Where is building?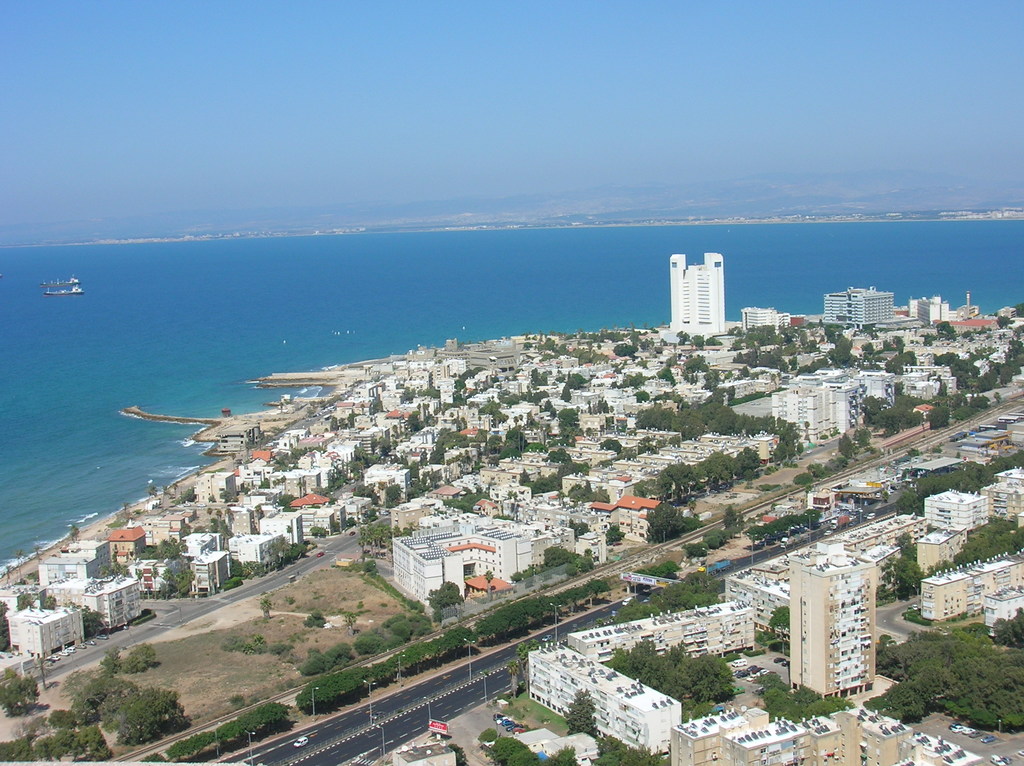
916,576,964,625.
